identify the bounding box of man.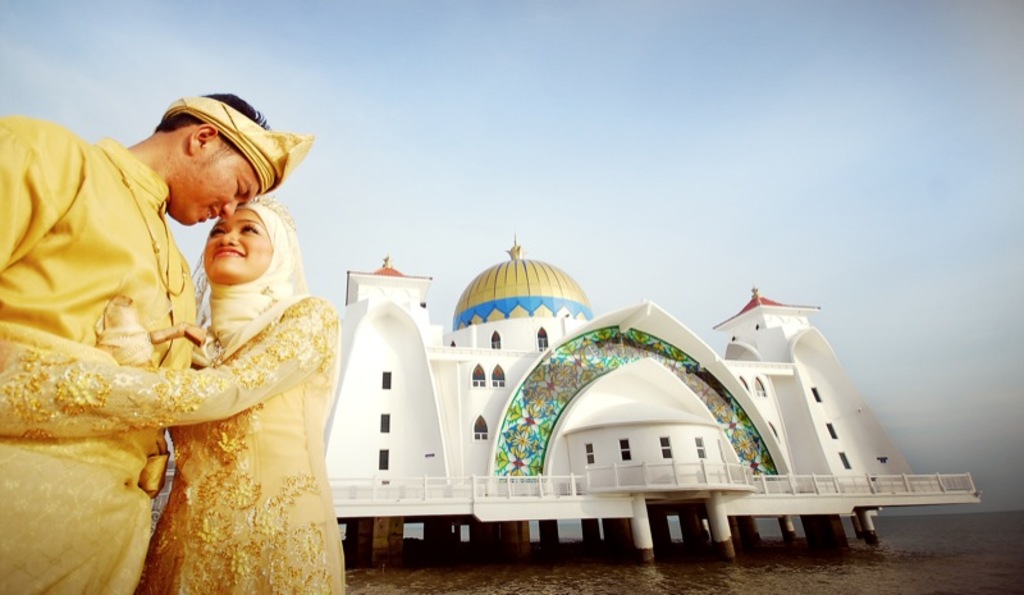
bbox=(23, 75, 305, 562).
